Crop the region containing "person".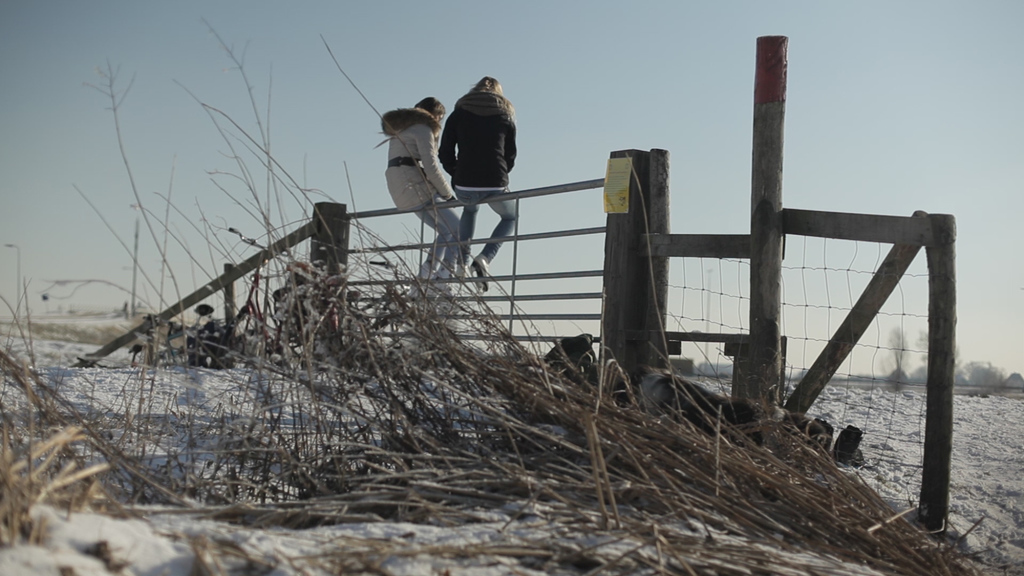
Crop region: bbox=(374, 82, 449, 259).
